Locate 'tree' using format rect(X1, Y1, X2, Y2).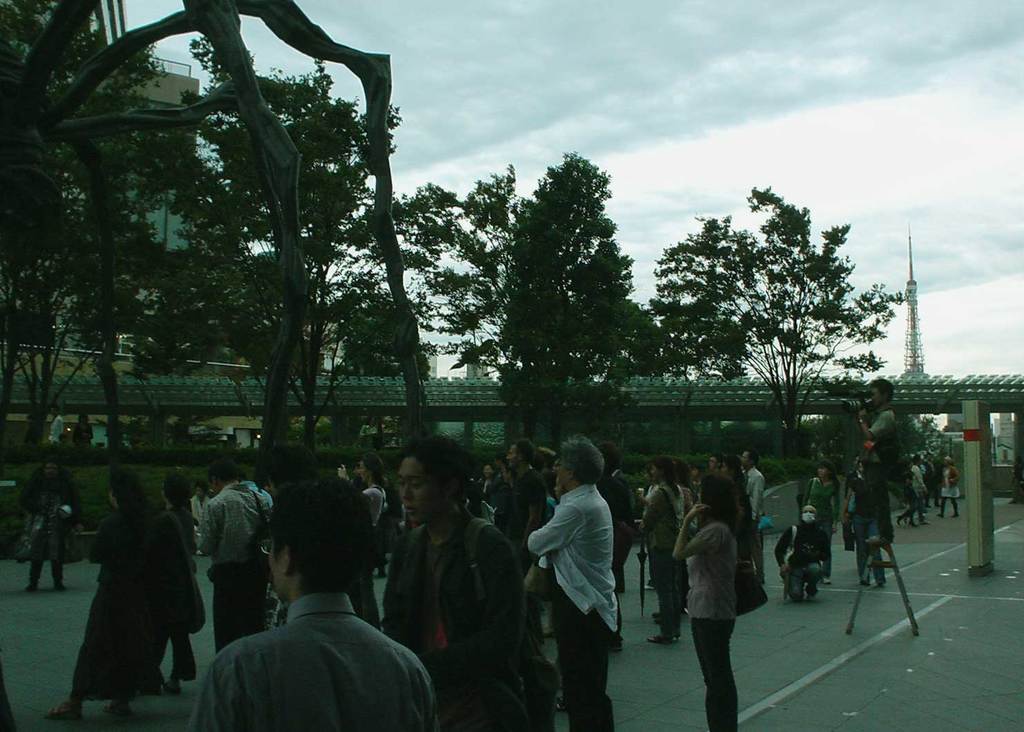
rect(912, 411, 963, 476).
